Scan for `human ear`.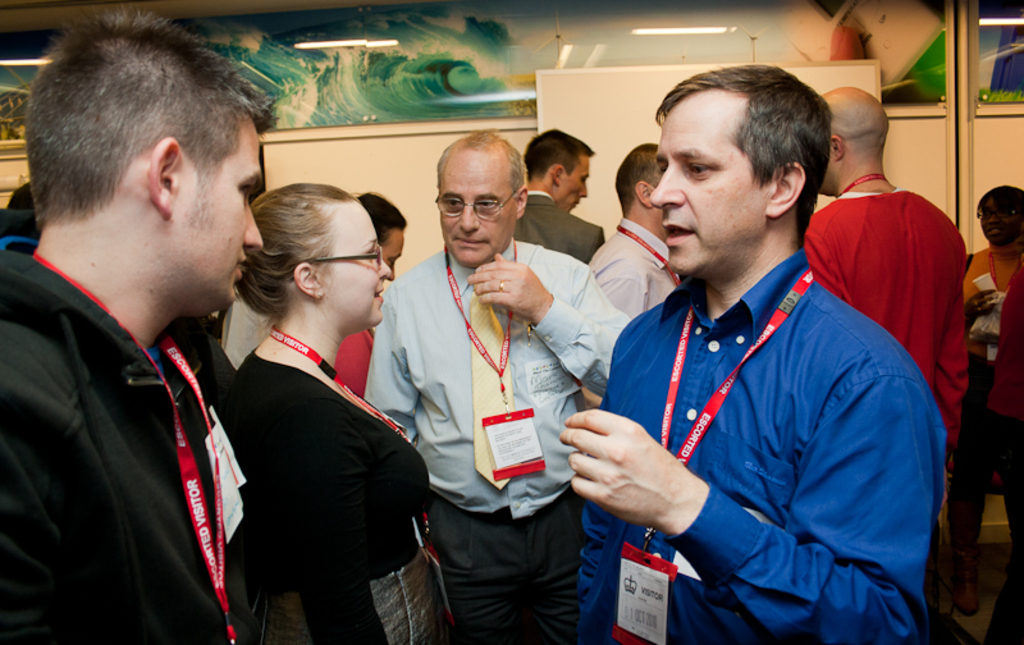
Scan result: 828 134 846 161.
